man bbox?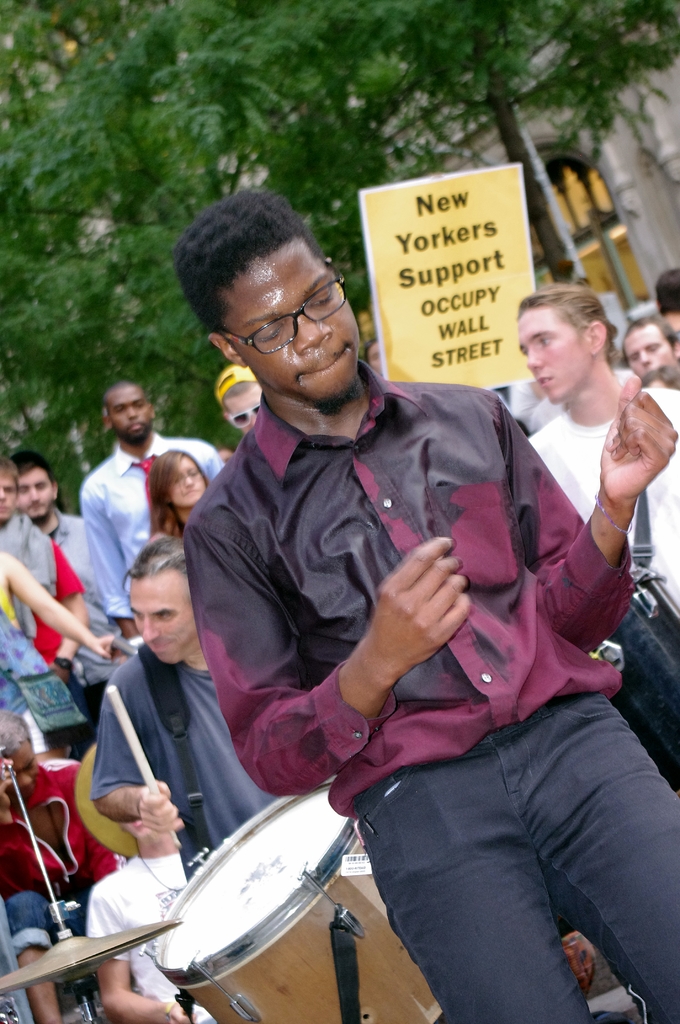
86 529 208 884
